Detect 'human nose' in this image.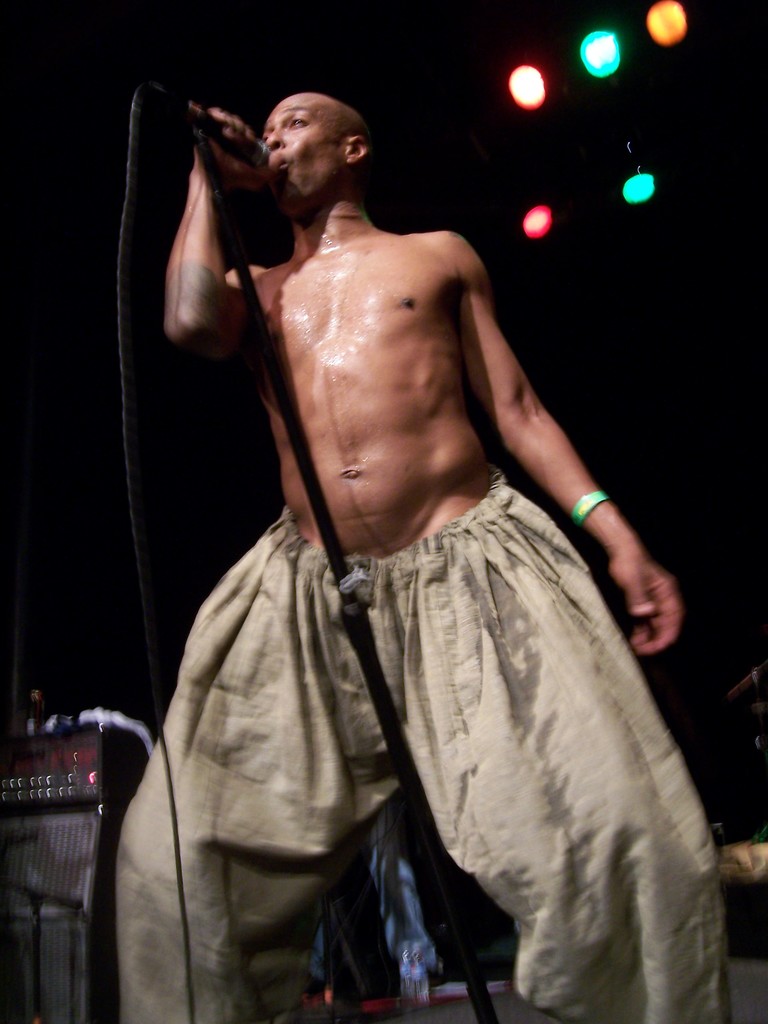
Detection: <bbox>266, 125, 285, 147</bbox>.
